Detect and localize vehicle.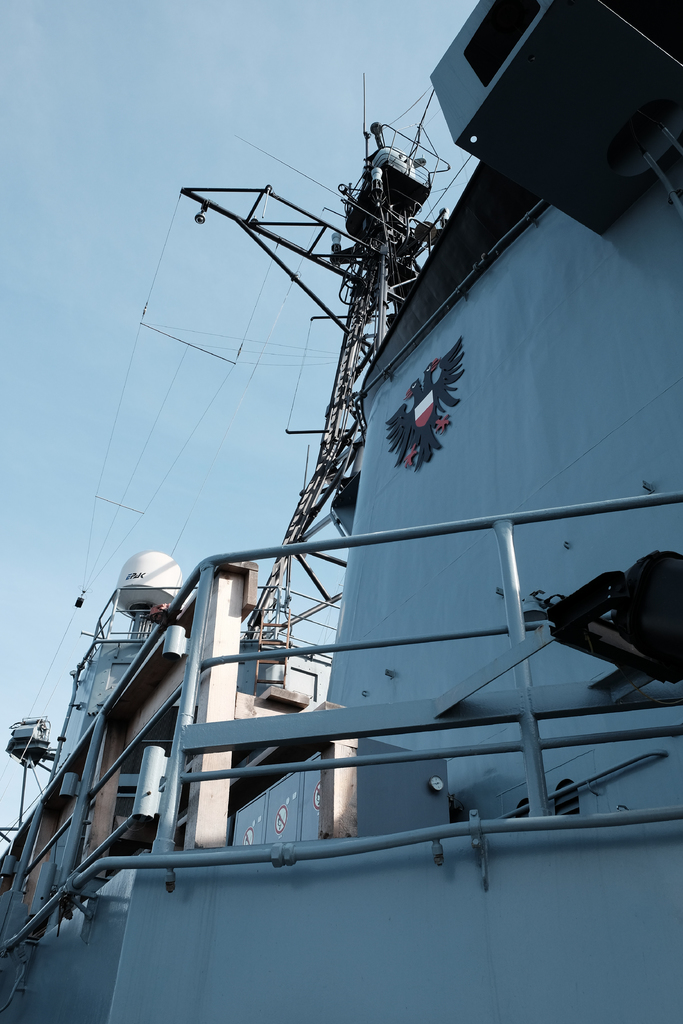
Localized at {"x1": 0, "y1": 0, "x2": 682, "y2": 1023}.
